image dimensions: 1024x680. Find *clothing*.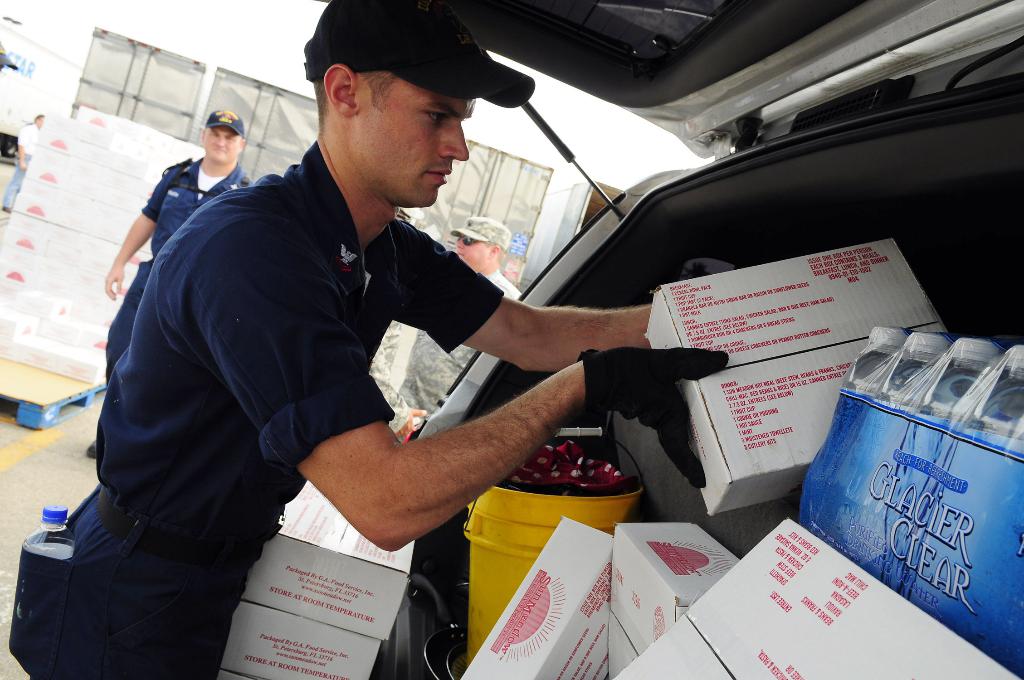
(x1=362, y1=319, x2=410, y2=435).
